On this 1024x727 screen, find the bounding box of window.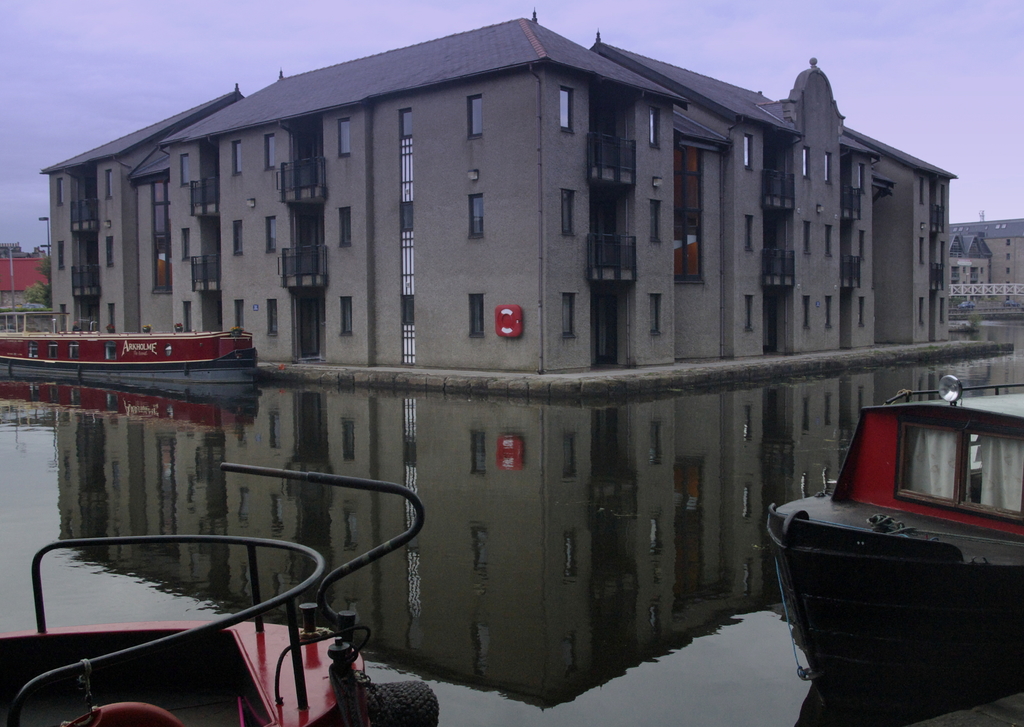
Bounding box: (152, 179, 172, 294).
